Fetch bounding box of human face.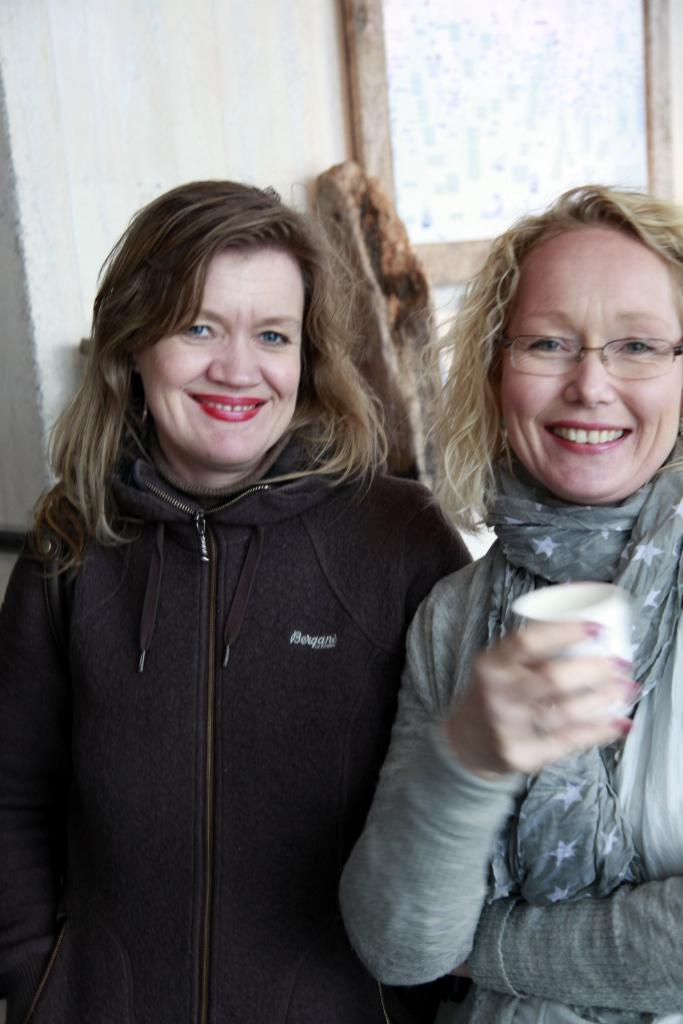
Bbox: box=[505, 226, 680, 499].
